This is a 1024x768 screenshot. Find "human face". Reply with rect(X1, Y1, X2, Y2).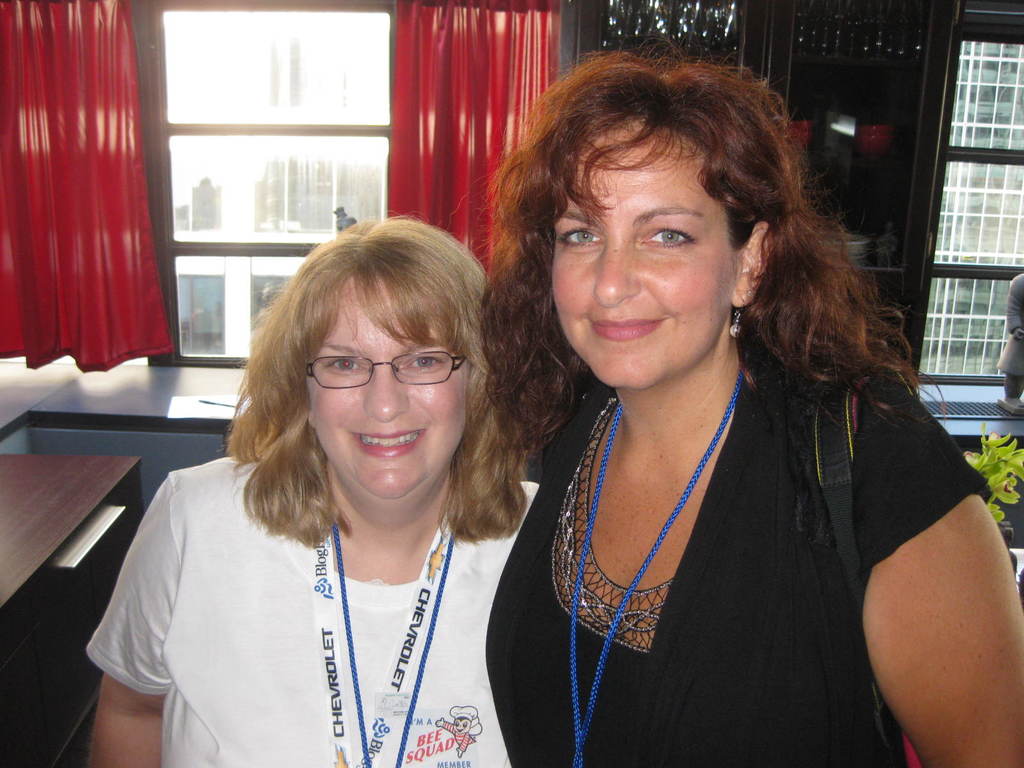
rect(310, 284, 469, 505).
